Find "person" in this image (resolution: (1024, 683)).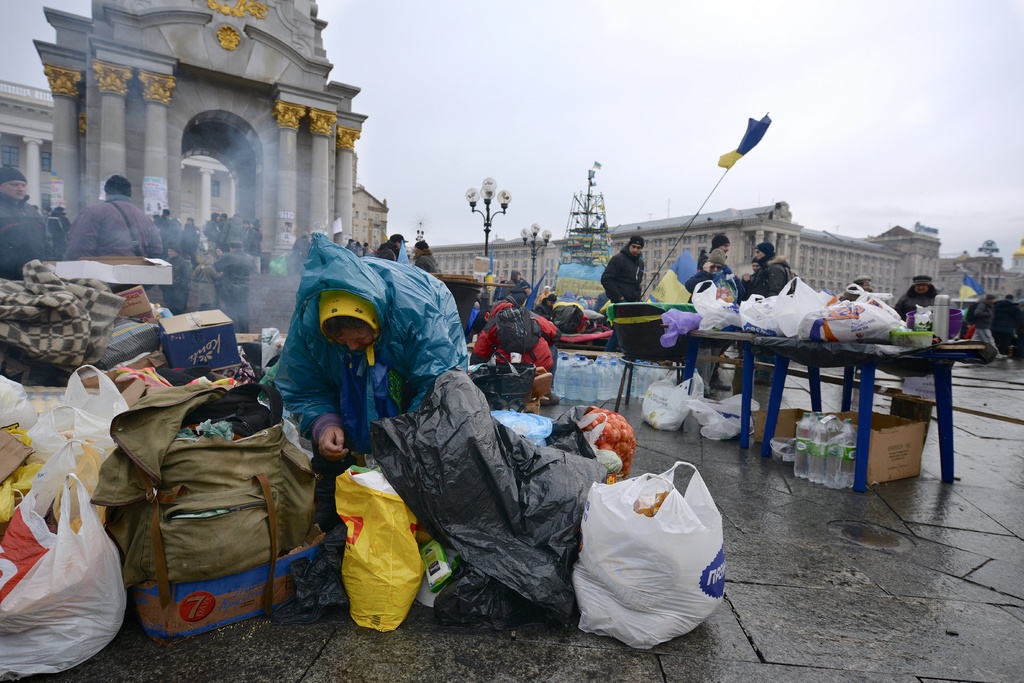
box=[154, 206, 172, 251].
